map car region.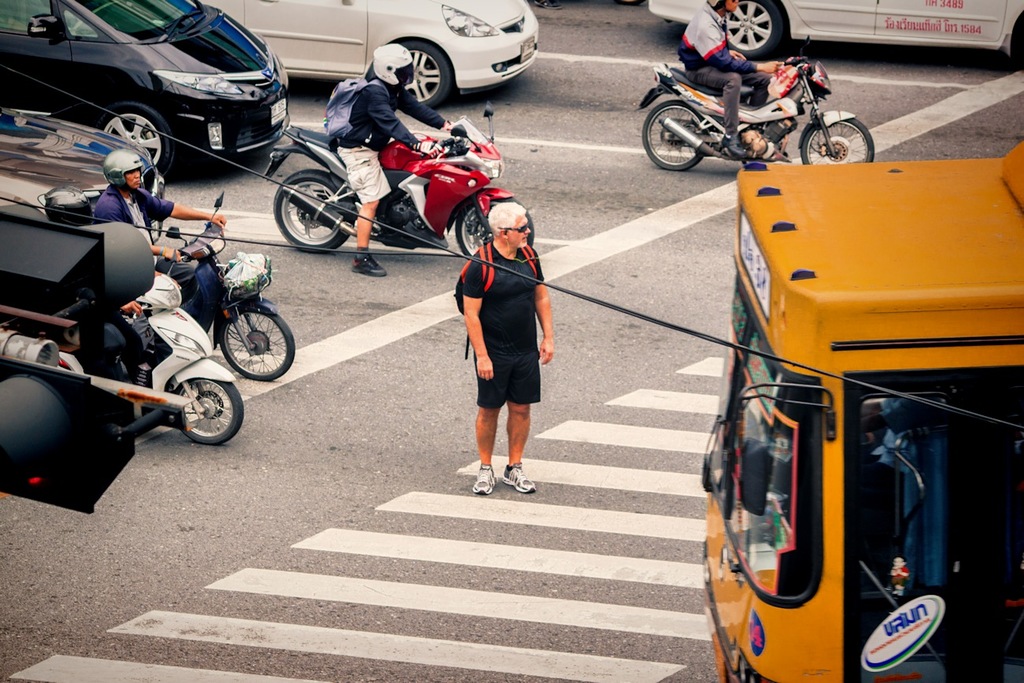
Mapped to <bbox>212, 0, 535, 106</bbox>.
